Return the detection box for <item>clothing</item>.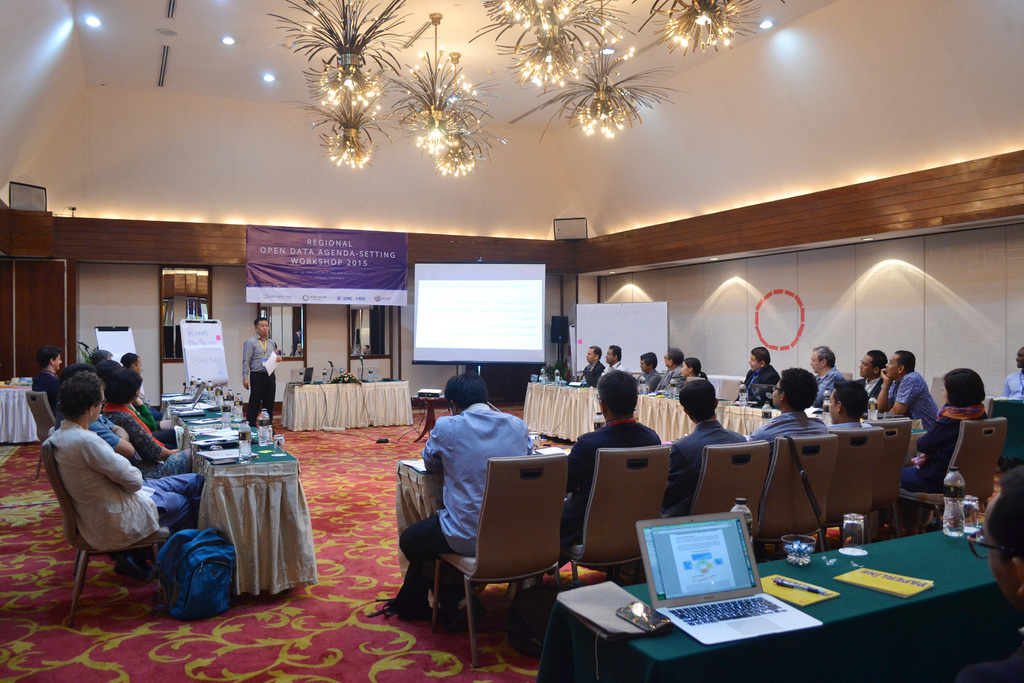
crop(739, 359, 780, 408).
